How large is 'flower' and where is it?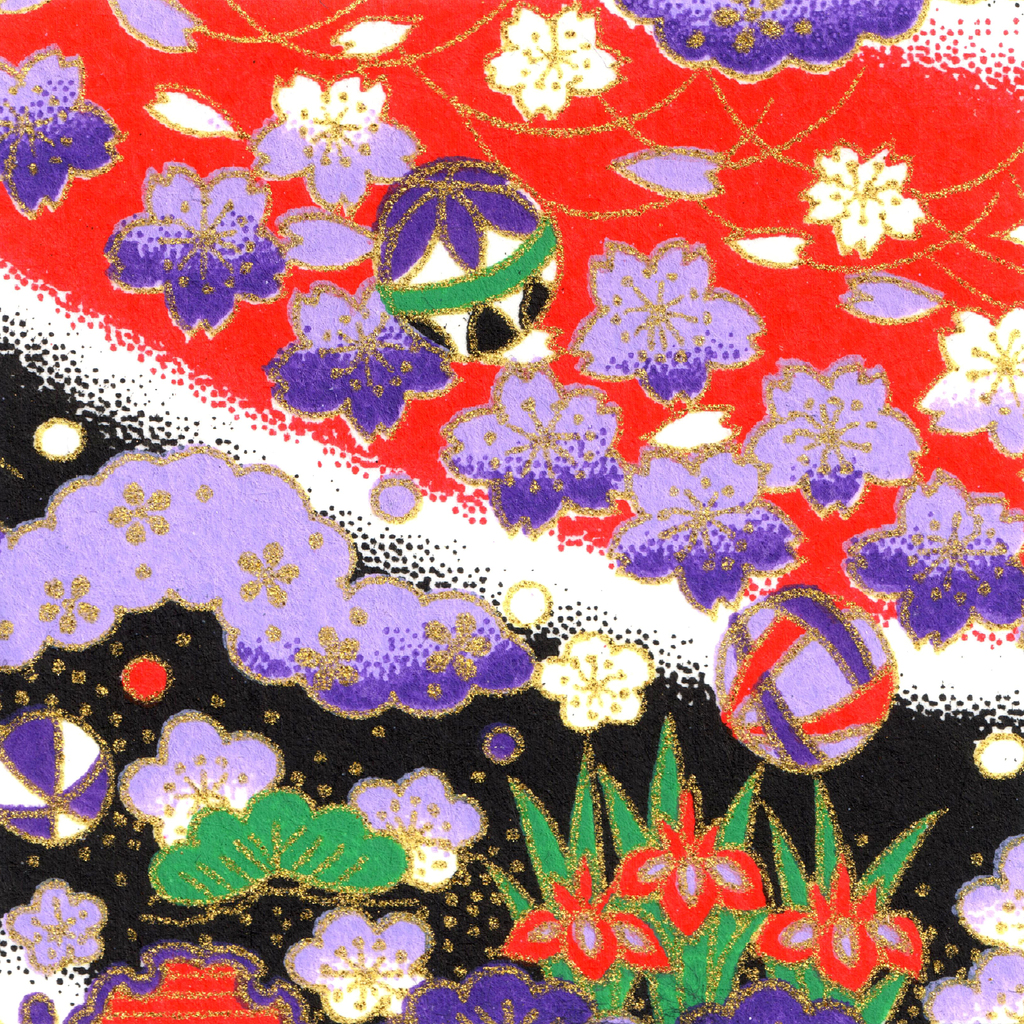
Bounding box: rect(0, 40, 138, 213).
